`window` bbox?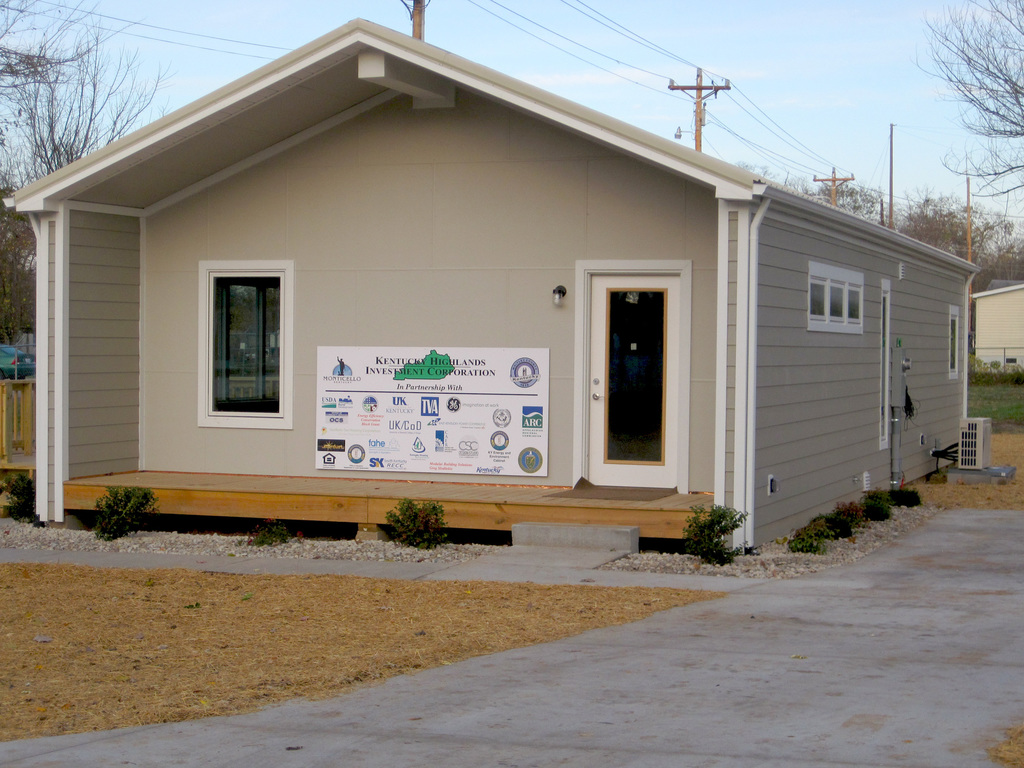
BBox(809, 260, 866, 336)
